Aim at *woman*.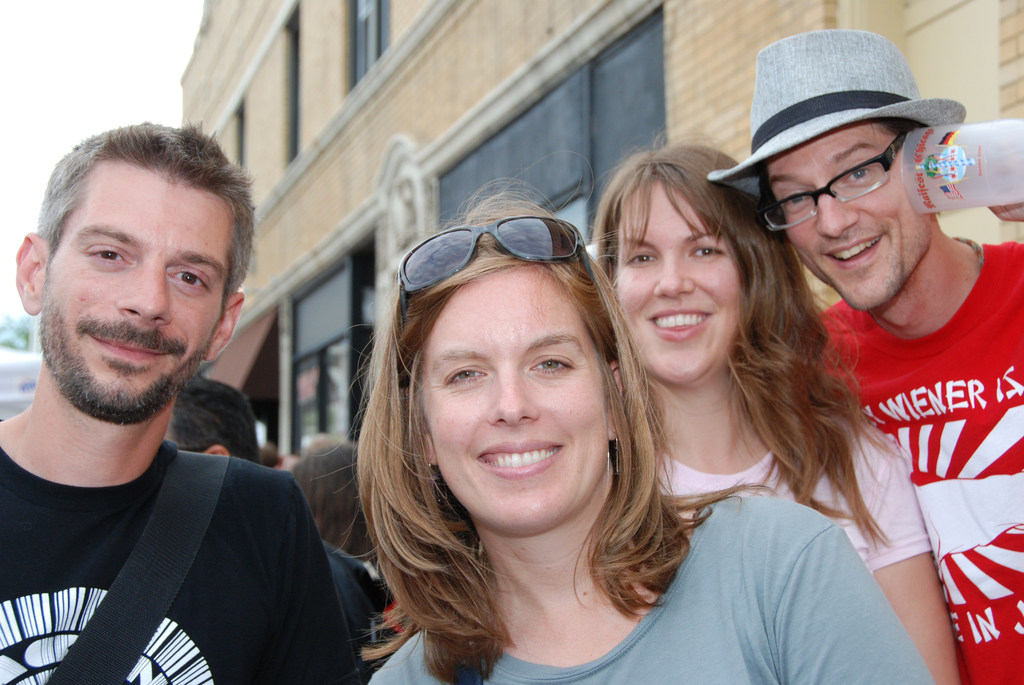
Aimed at detection(577, 120, 964, 684).
